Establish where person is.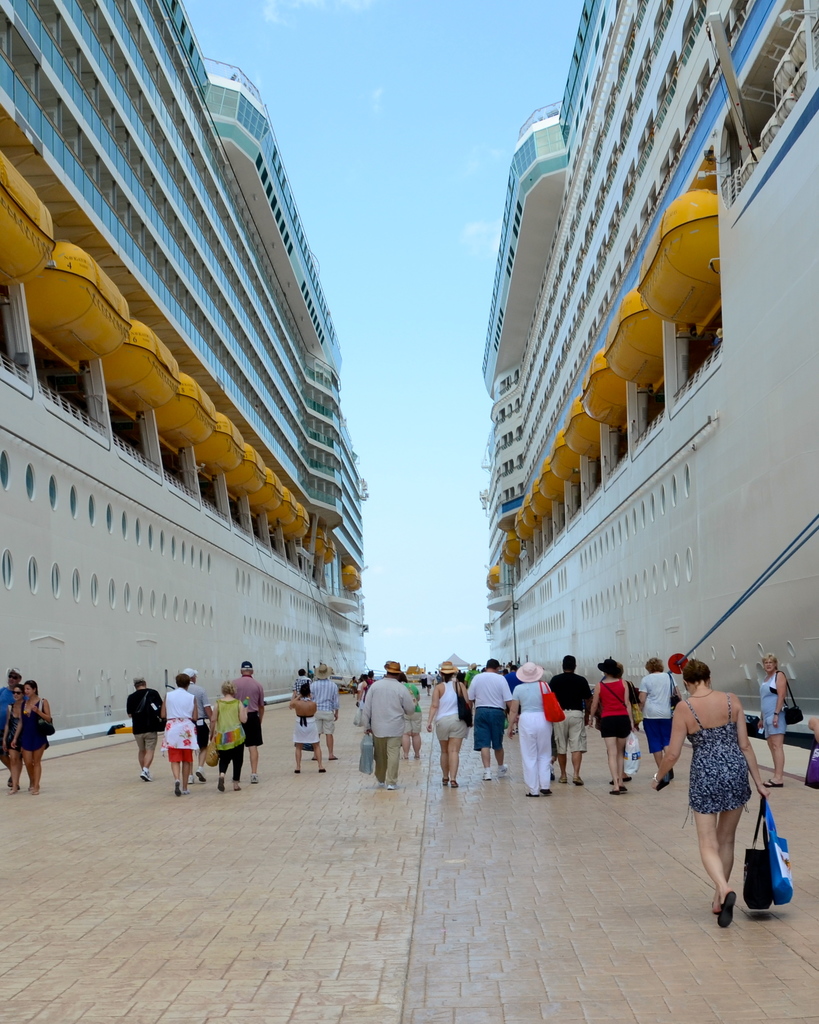
Established at 644 659 721 795.
